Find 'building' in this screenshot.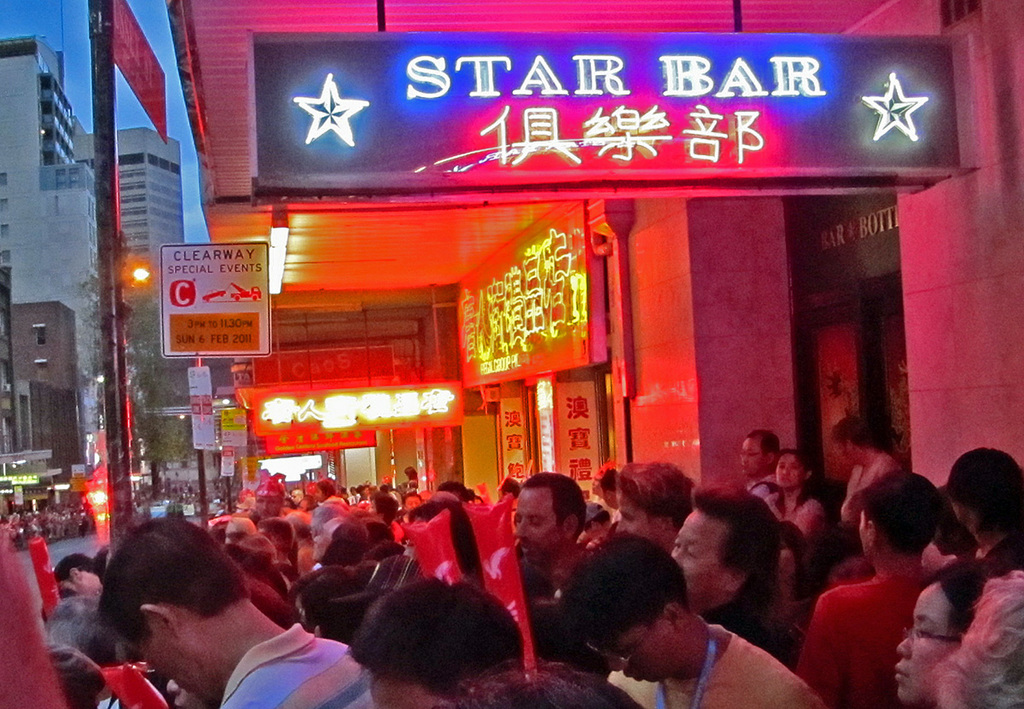
The bounding box for 'building' is 0,304,79,464.
